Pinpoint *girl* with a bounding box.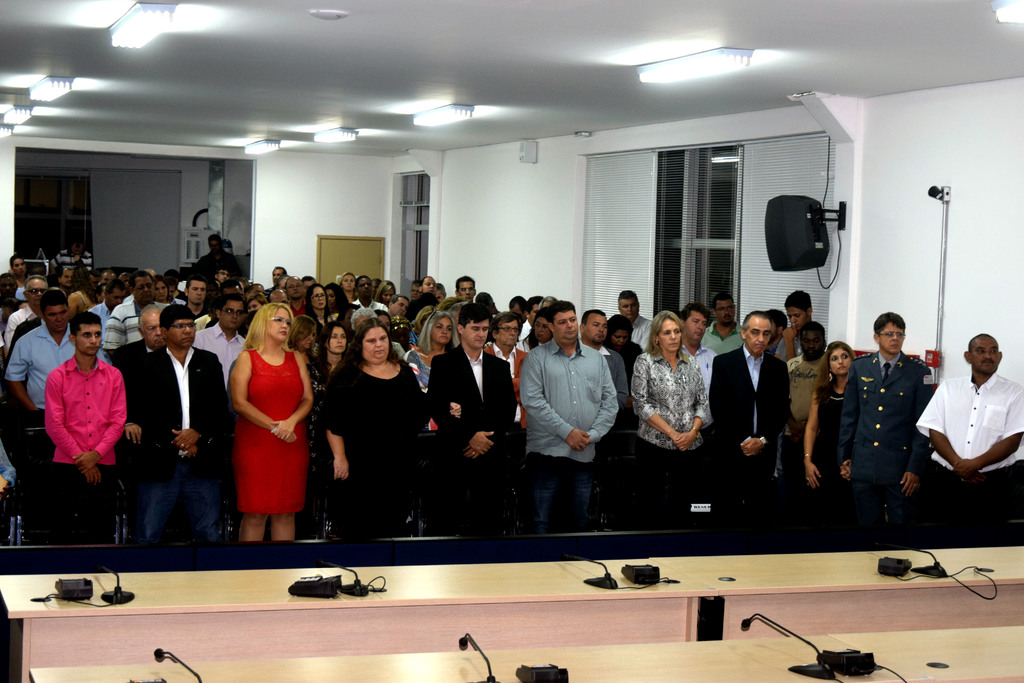
806, 343, 868, 501.
